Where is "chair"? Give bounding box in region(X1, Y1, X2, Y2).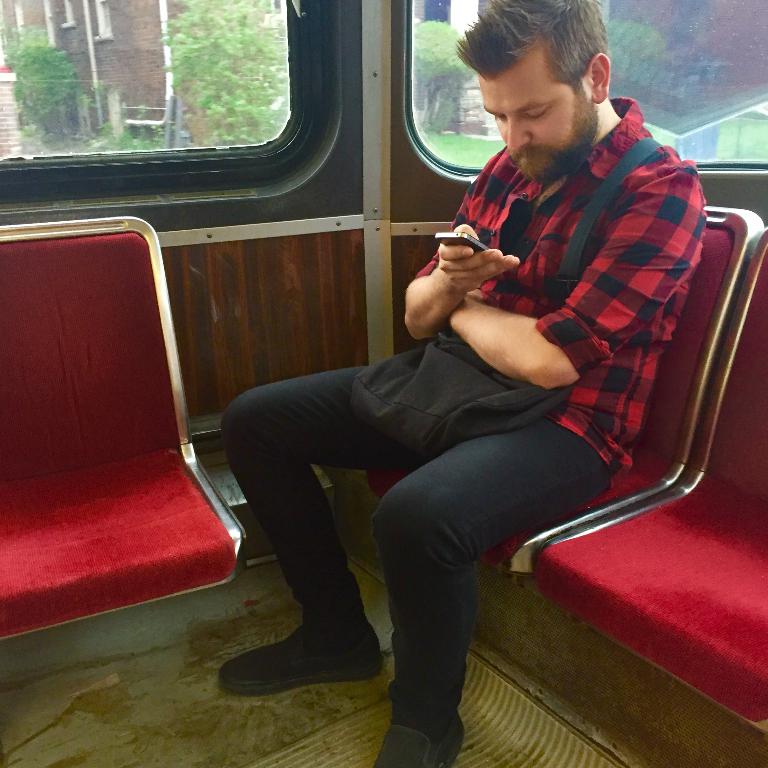
region(534, 230, 767, 735).
